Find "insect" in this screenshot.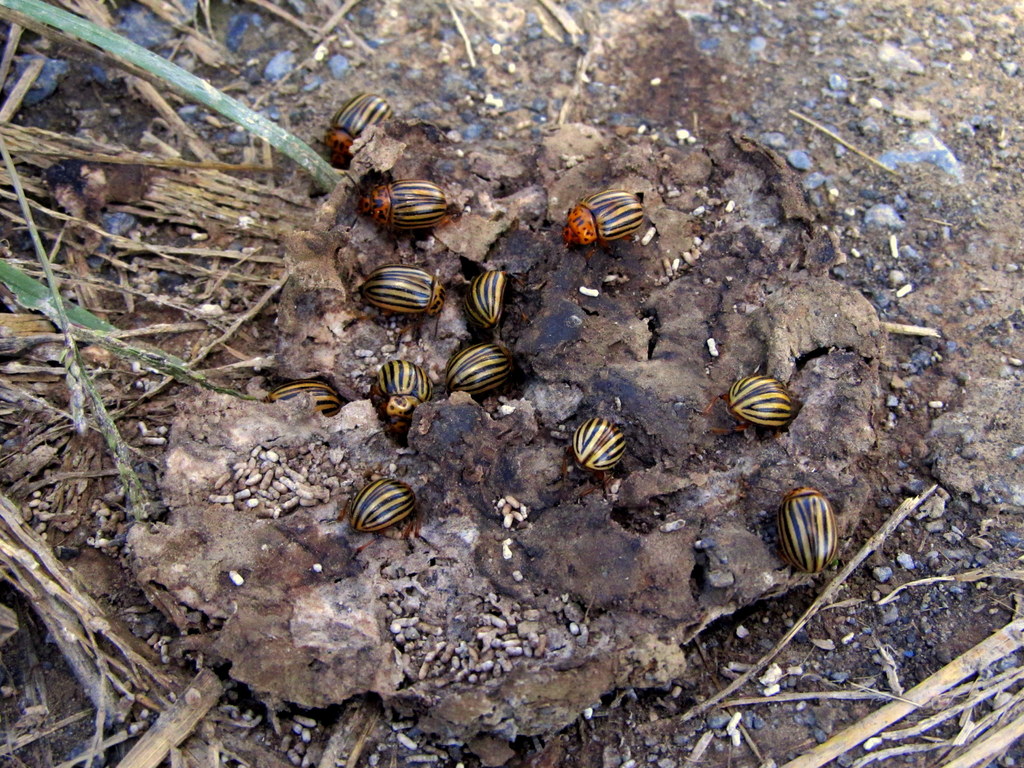
The bounding box for "insect" is x1=563 y1=417 x2=628 y2=500.
